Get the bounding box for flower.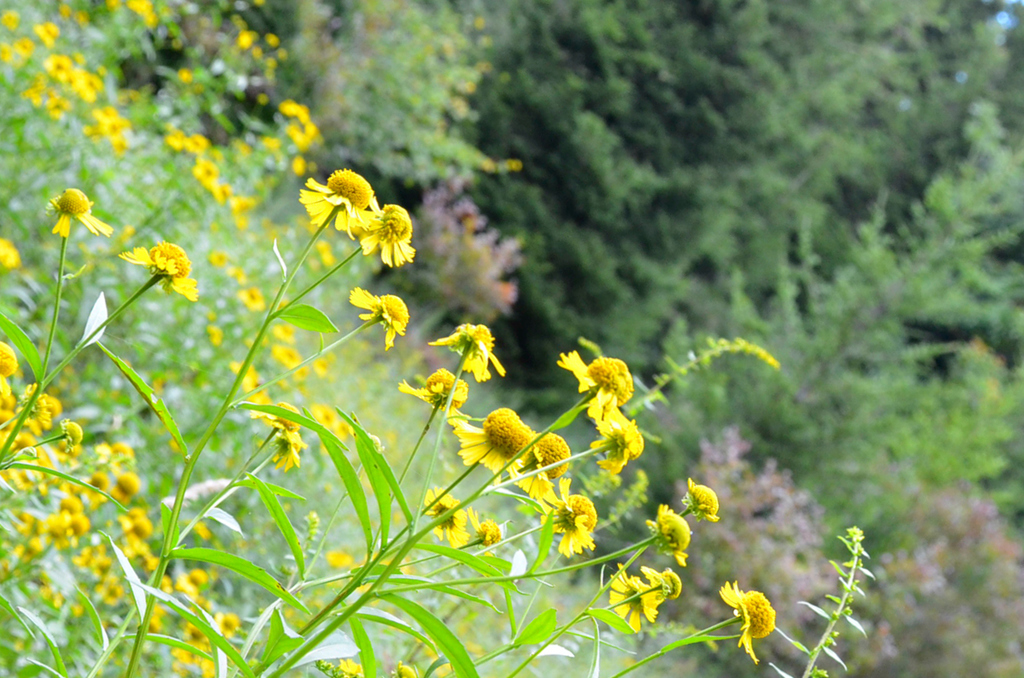
crop(611, 563, 667, 636).
